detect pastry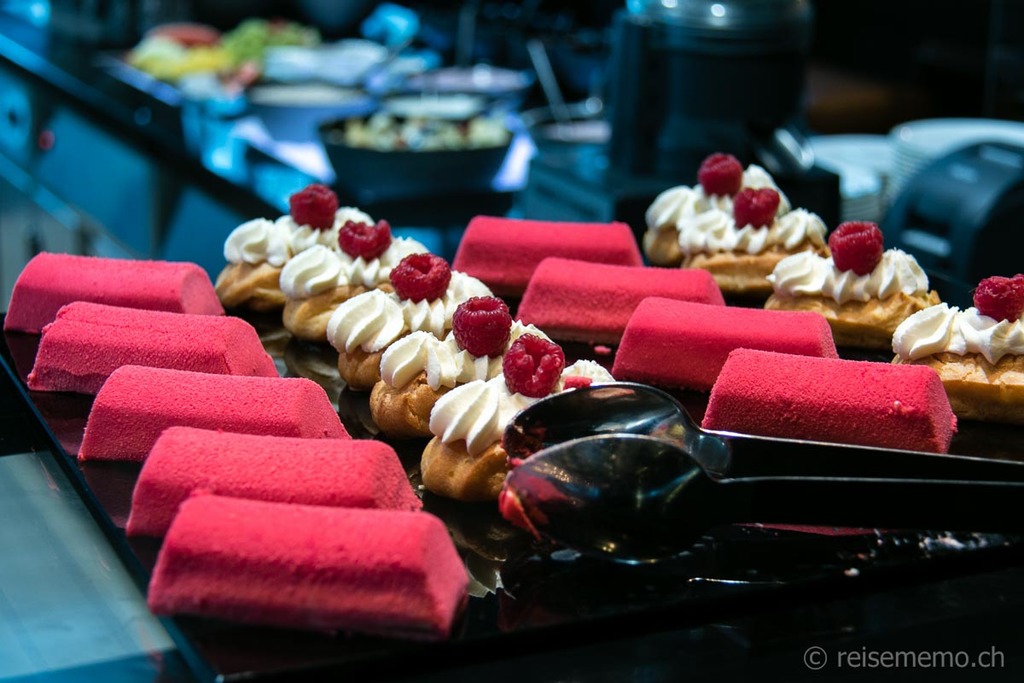
<box>419,323,639,513</box>
